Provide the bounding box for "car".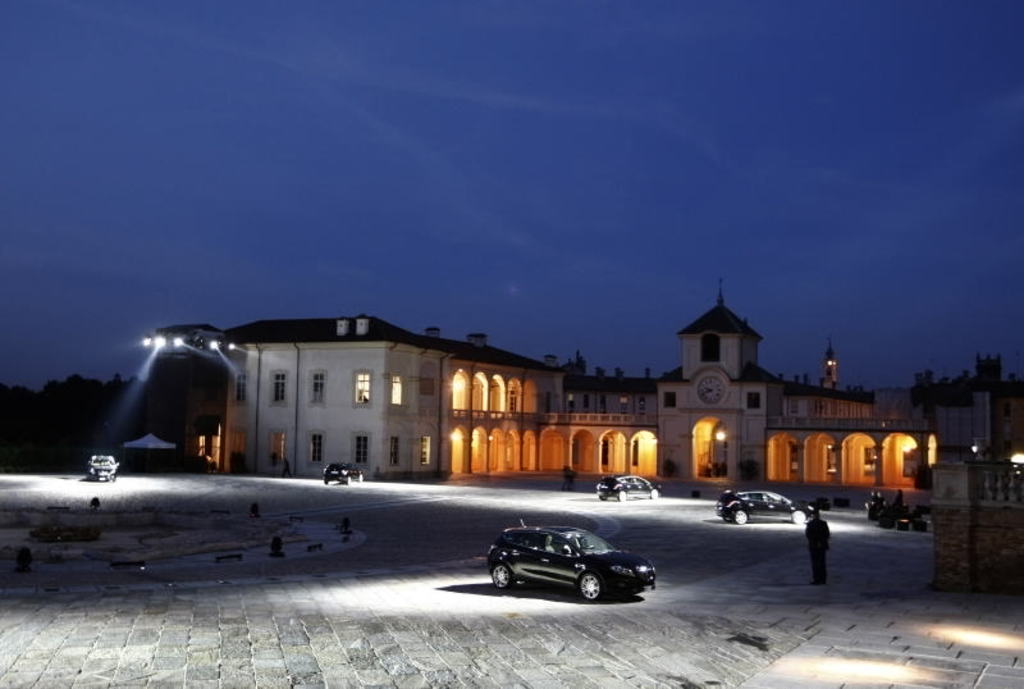
[x1=90, y1=453, x2=123, y2=488].
